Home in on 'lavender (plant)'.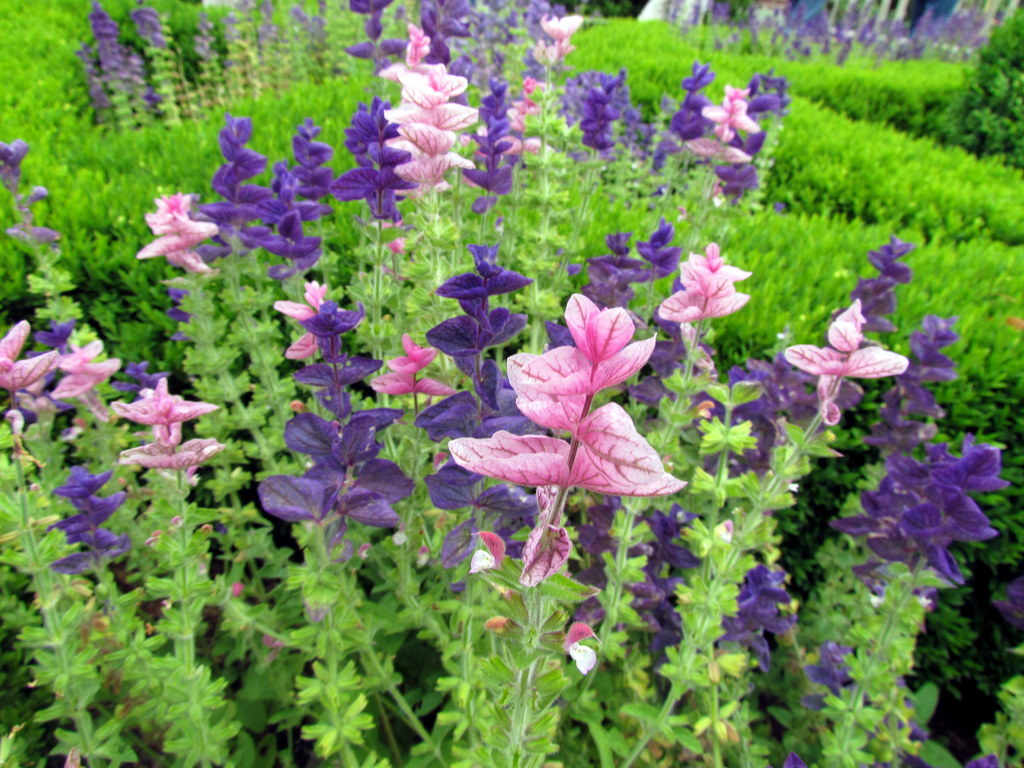
Homed in at x1=837 y1=233 x2=909 y2=387.
